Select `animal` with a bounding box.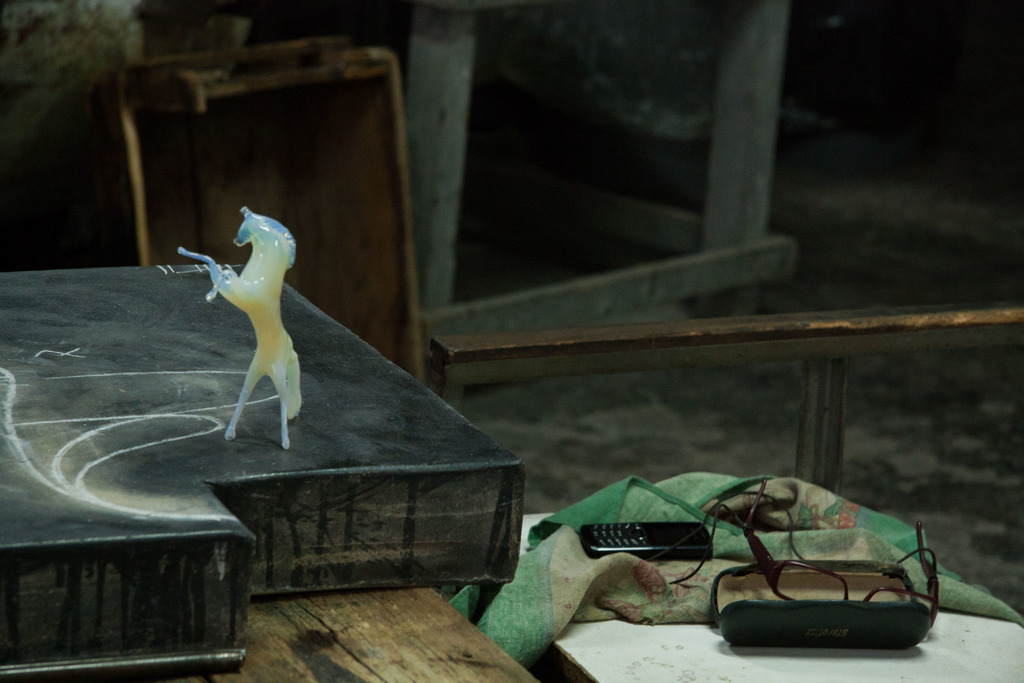
(176,199,306,450).
